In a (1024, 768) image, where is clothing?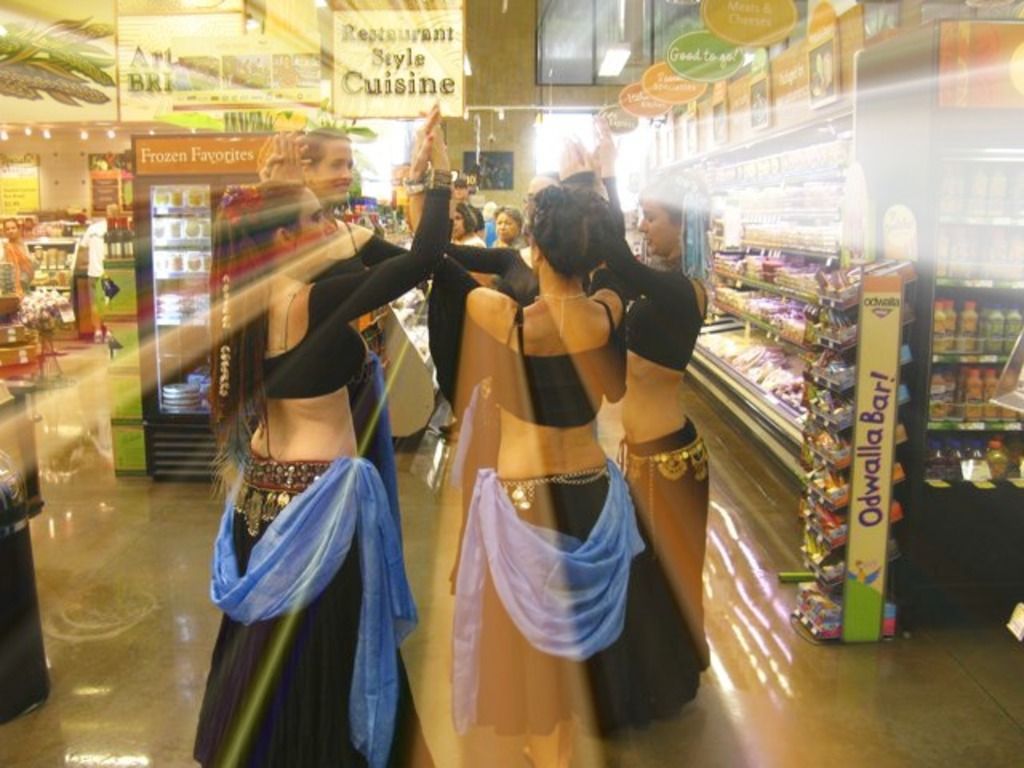
rect(314, 218, 414, 555).
